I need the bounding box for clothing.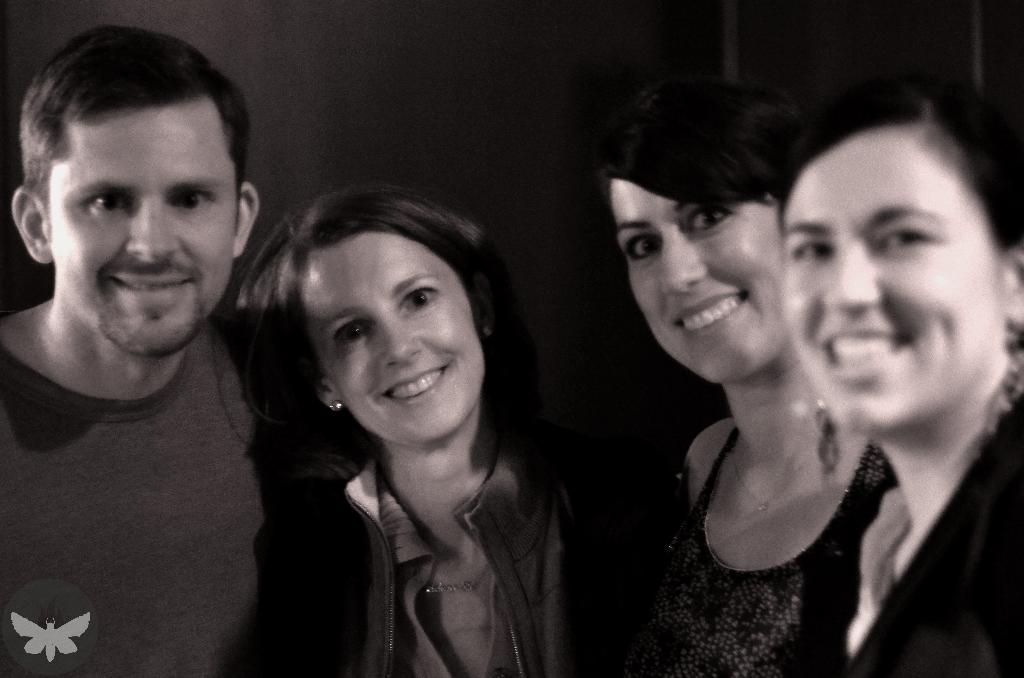
Here it is: 793,360,1023,677.
